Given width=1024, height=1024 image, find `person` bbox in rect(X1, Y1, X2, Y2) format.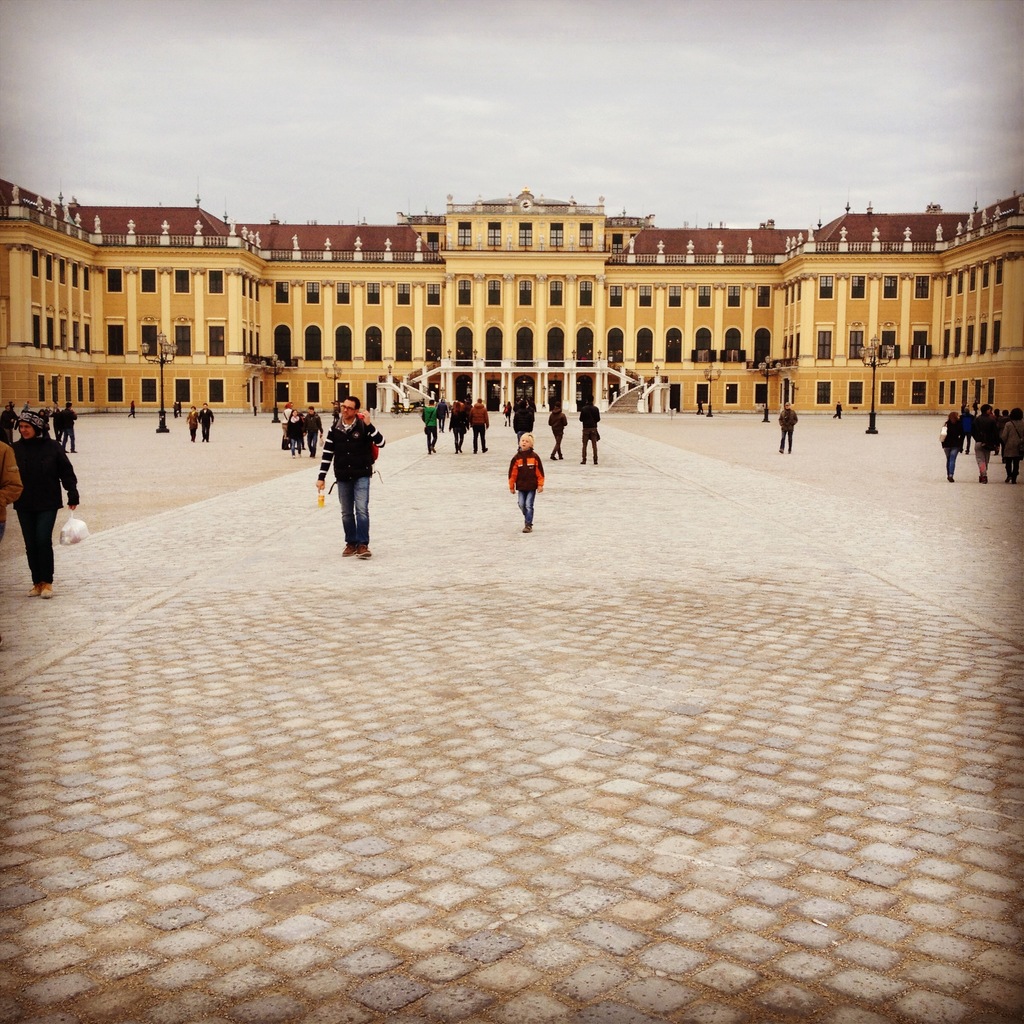
rect(275, 403, 301, 452).
